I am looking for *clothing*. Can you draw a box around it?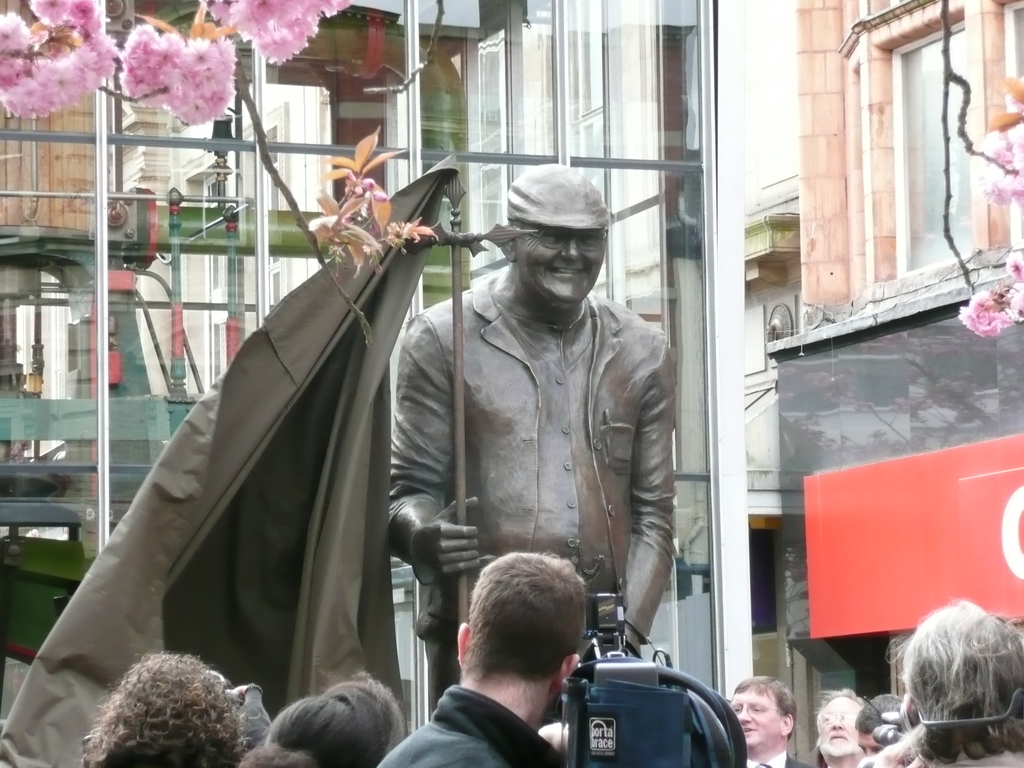
Sure, the bounding box is crop(368, 237, 685, 680).
